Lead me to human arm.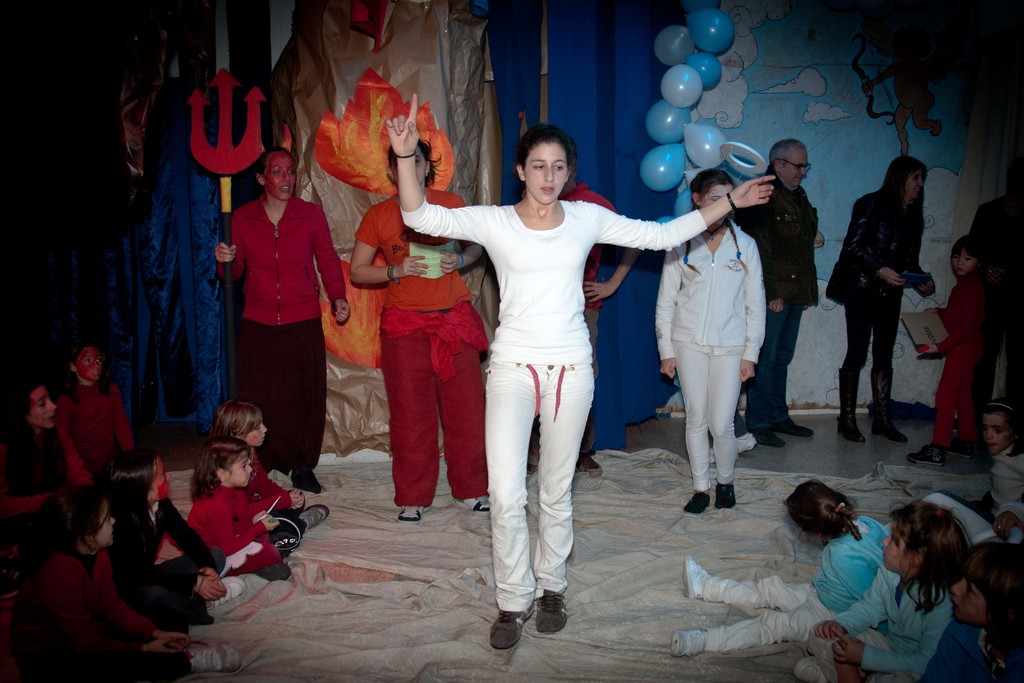
Lead to locate(979, 490, 995, 502).
